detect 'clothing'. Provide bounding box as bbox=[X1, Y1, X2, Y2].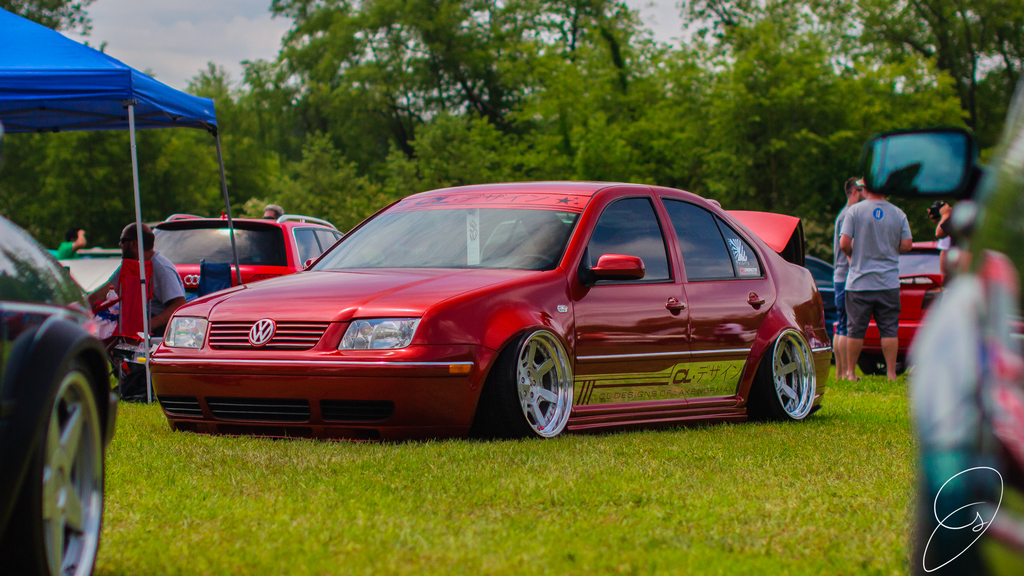
bbox=[56, 236, 79, 258].
